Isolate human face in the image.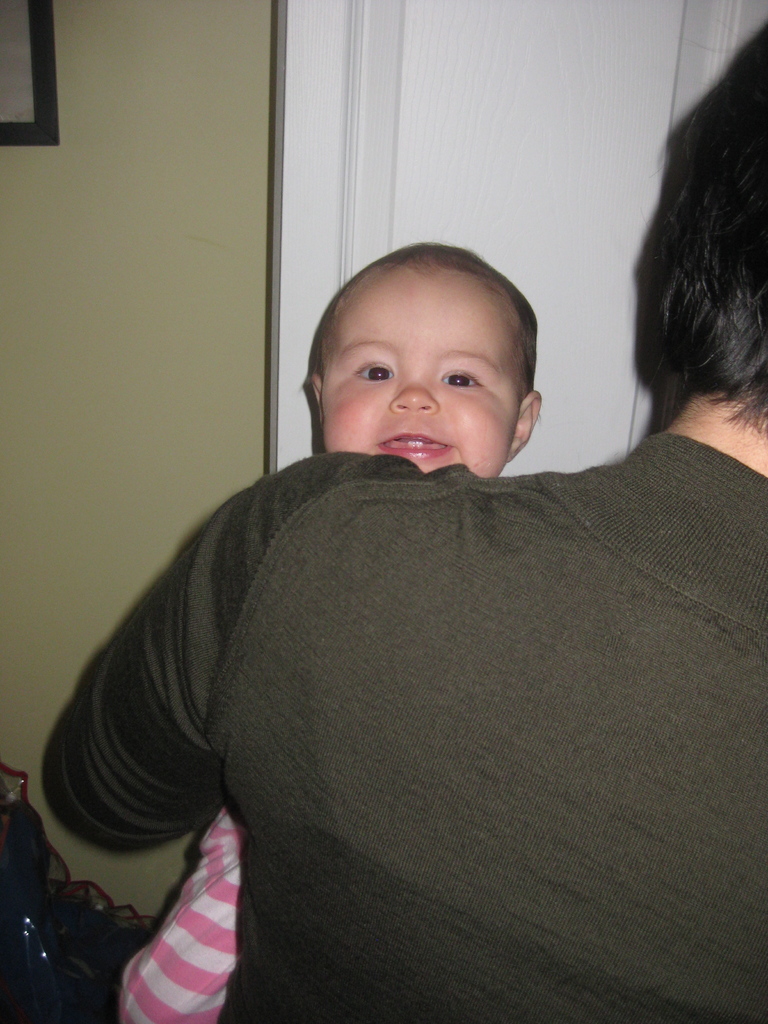
Isolated region: 317, 258, 518, 475.
